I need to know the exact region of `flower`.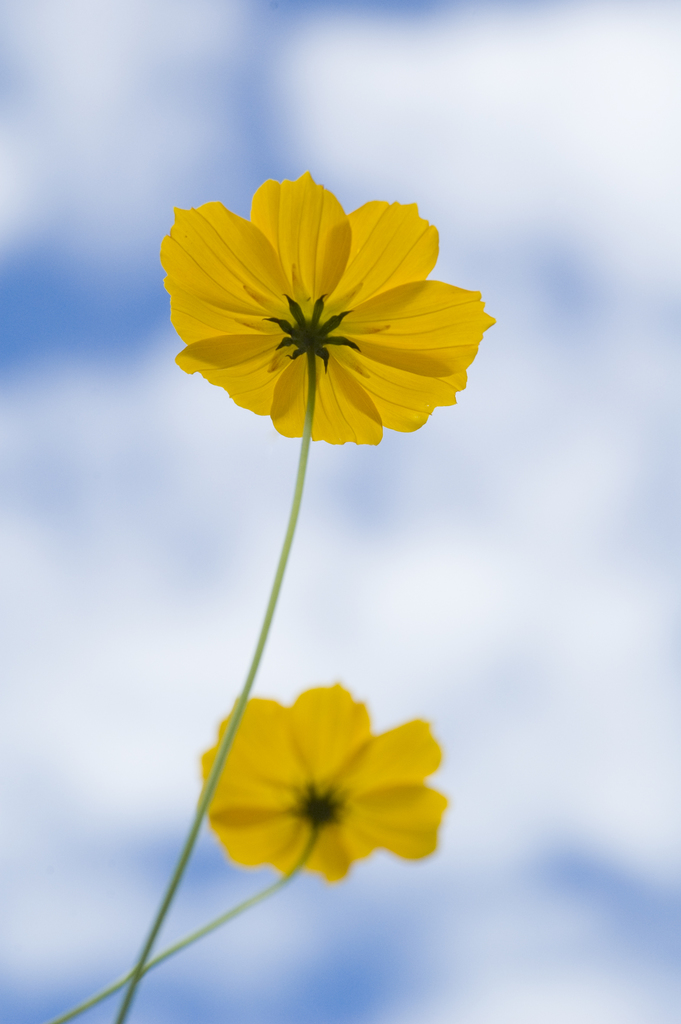
Region: BBox(159, 162, 503, 467).
